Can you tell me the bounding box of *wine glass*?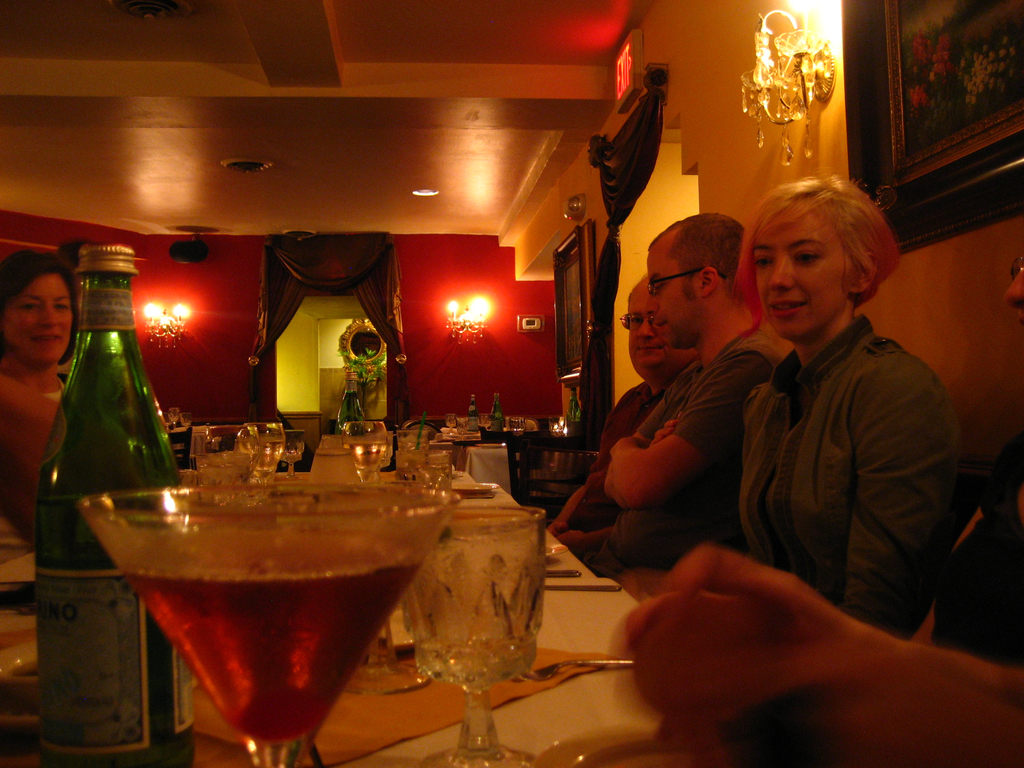
rect(404, 504, 538, 767).
